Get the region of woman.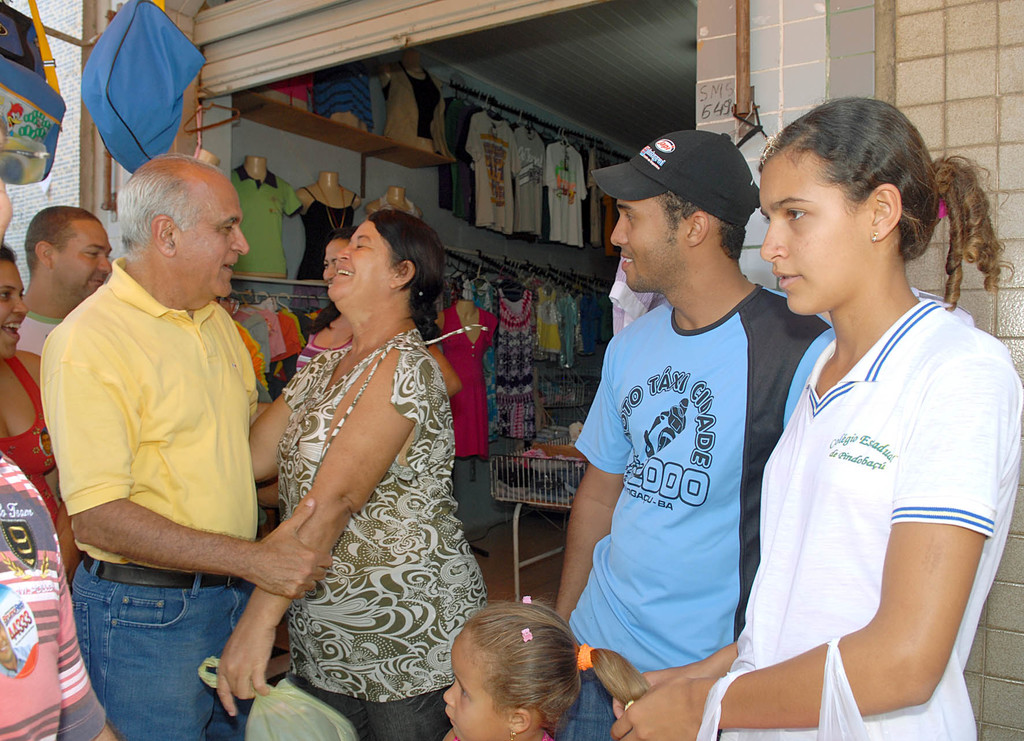
(232, 167, 490, 733).
